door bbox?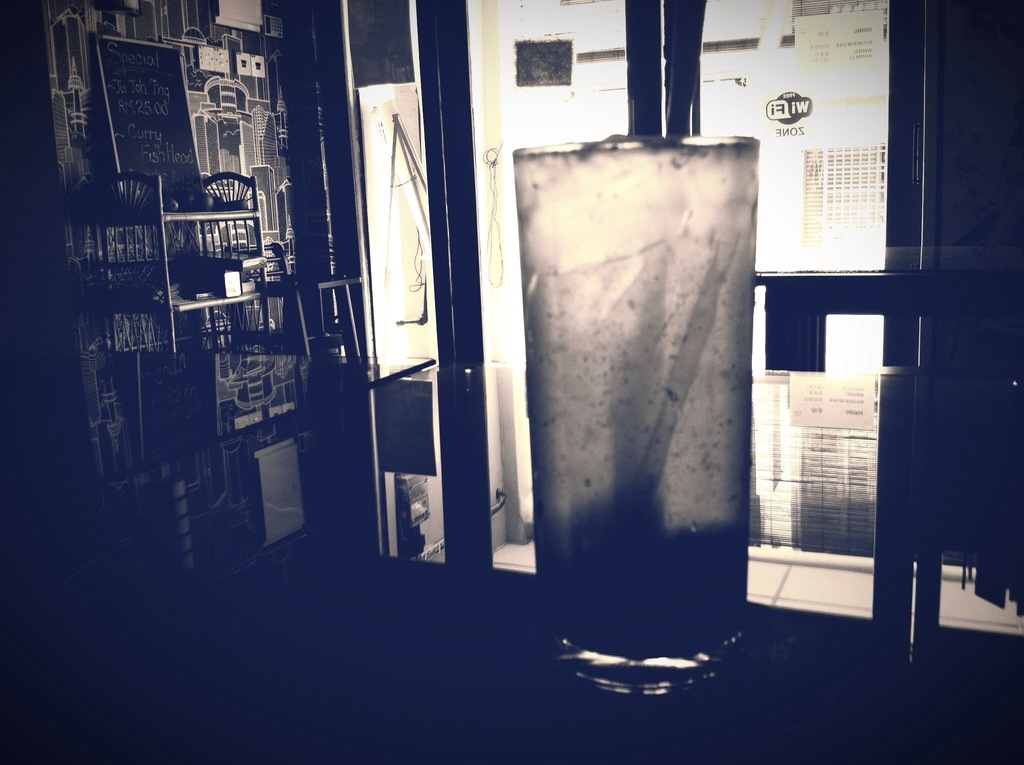
(653, 0, 931, 677)
